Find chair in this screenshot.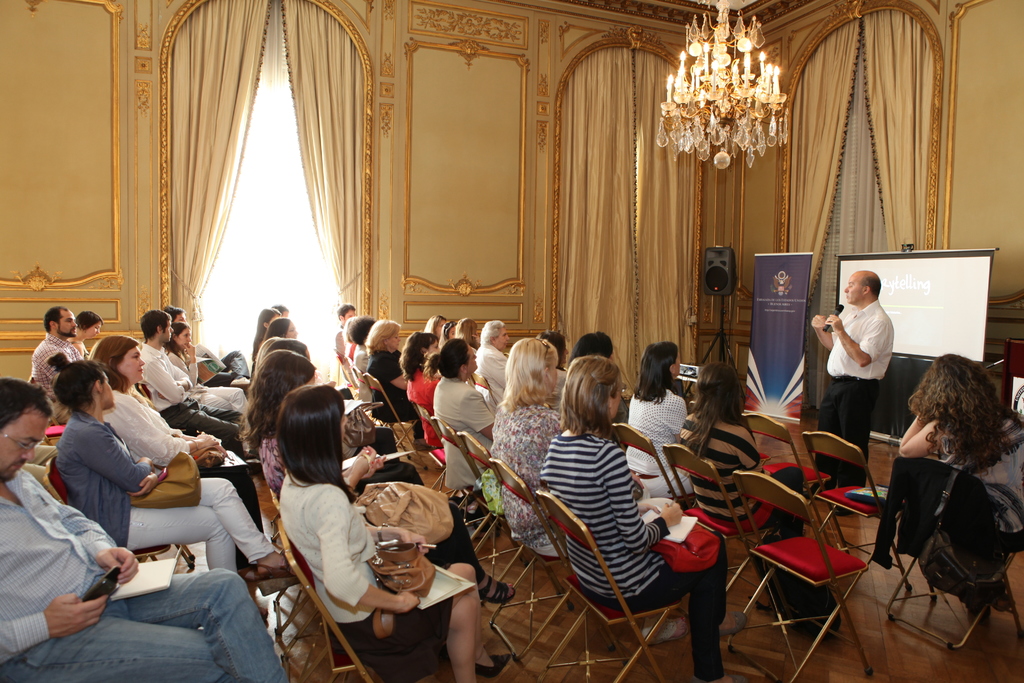
The bounding box for chair is BBox(612, 424, 688, 516).
